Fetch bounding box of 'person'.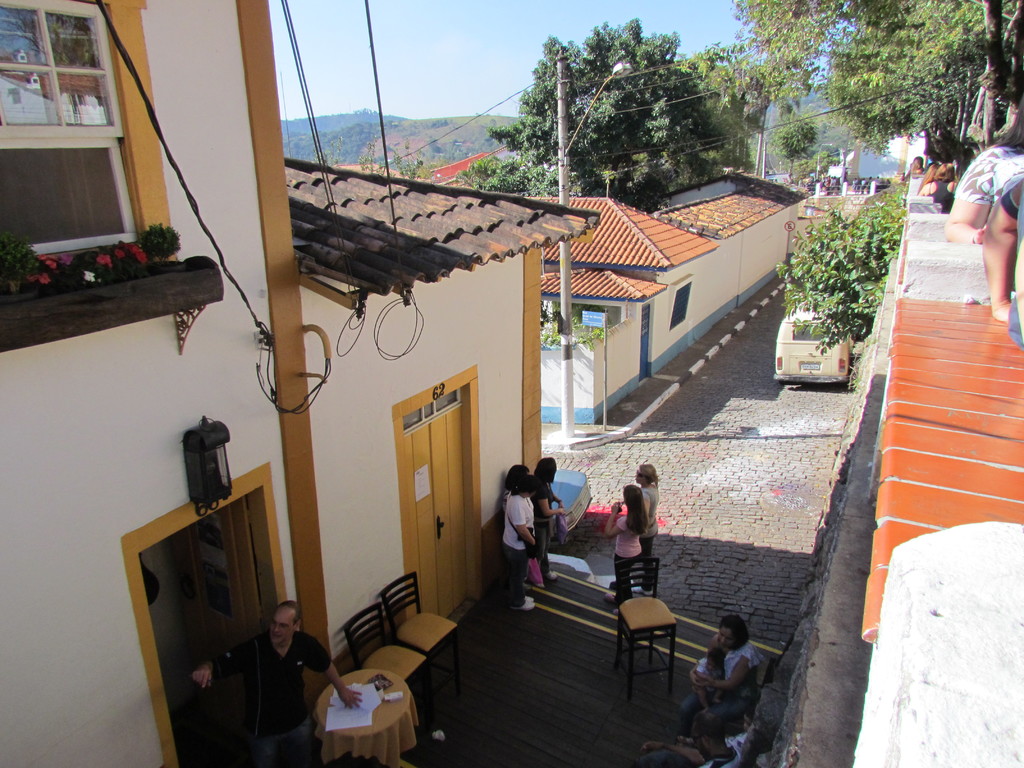
Bbox: [x1=497, y1=477, x2=540, y2=605].
